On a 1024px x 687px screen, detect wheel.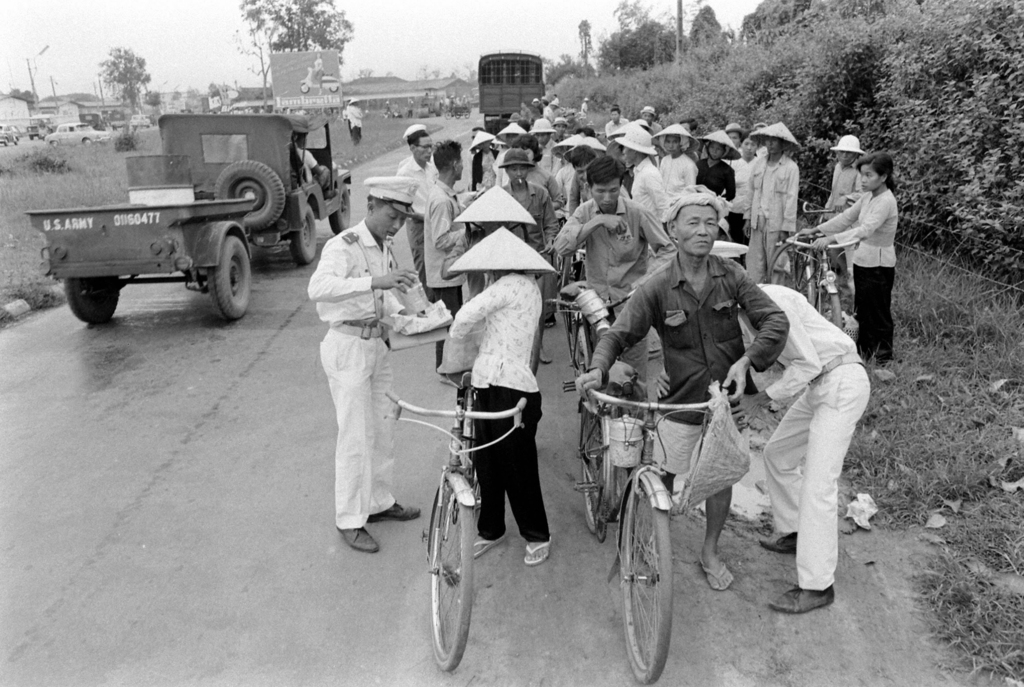
crop(444, 111, 452, 120).
